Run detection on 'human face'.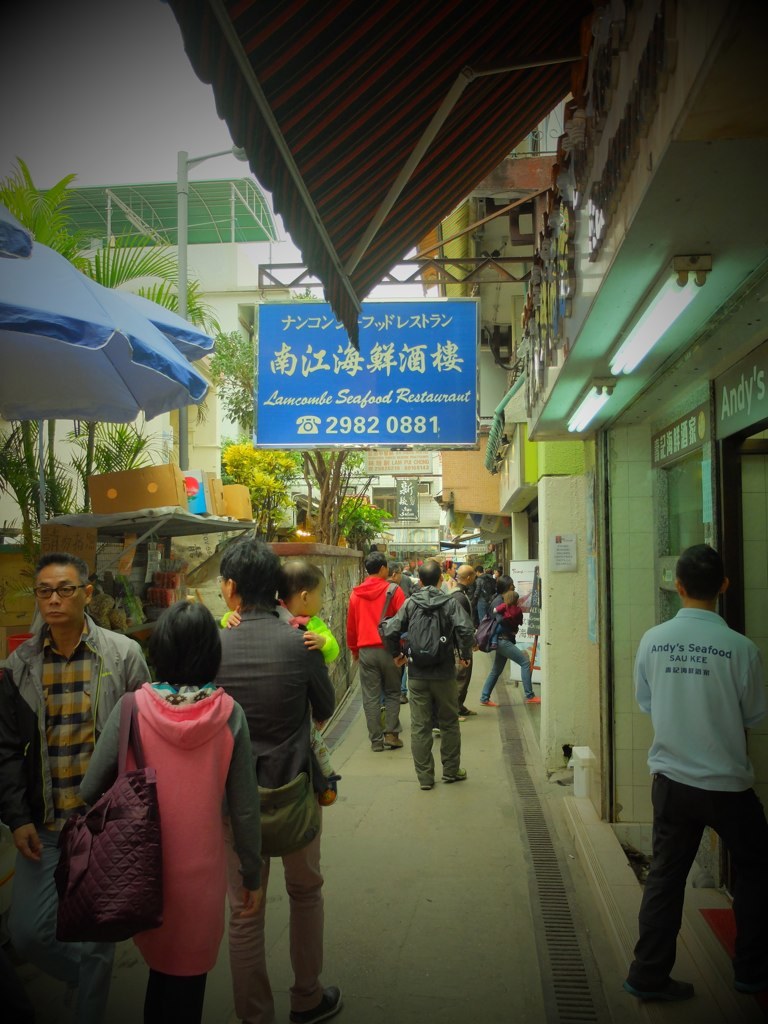
Result: <region>39, 563, 83, 618</region>.
